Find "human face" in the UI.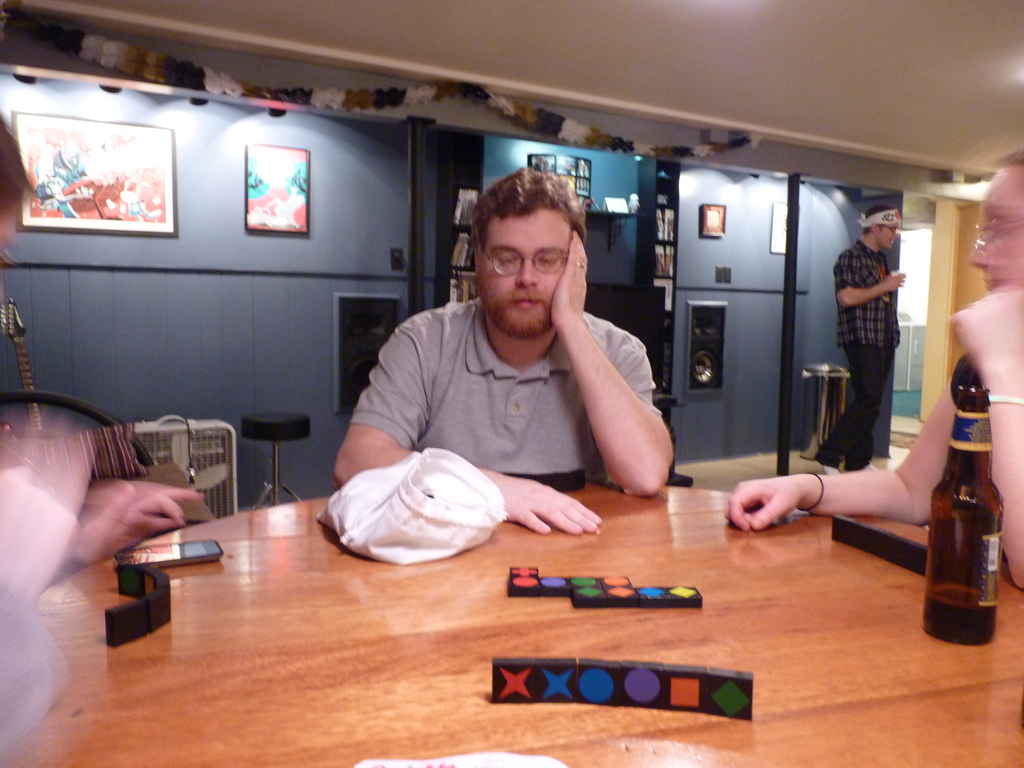
UI element at pyautogui.locateOnScreen(874, 222, 901, 248).
